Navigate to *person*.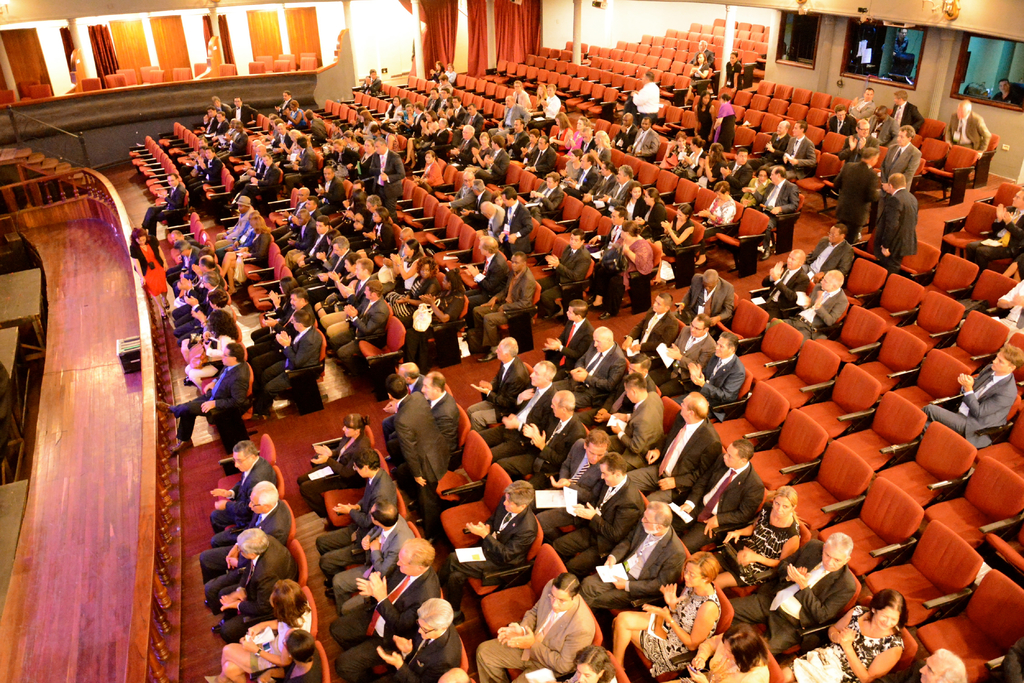
Navigation target: crop(924, 343, 1023, 446).
